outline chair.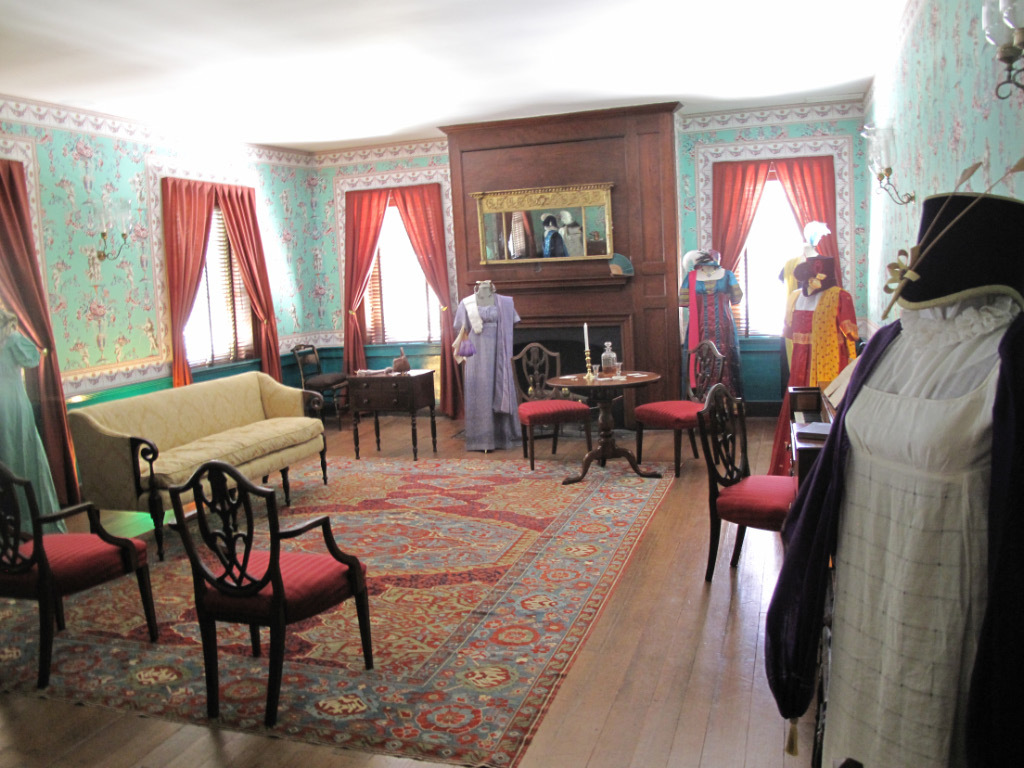
Outline: select_region(635, 339, 732, 475).
